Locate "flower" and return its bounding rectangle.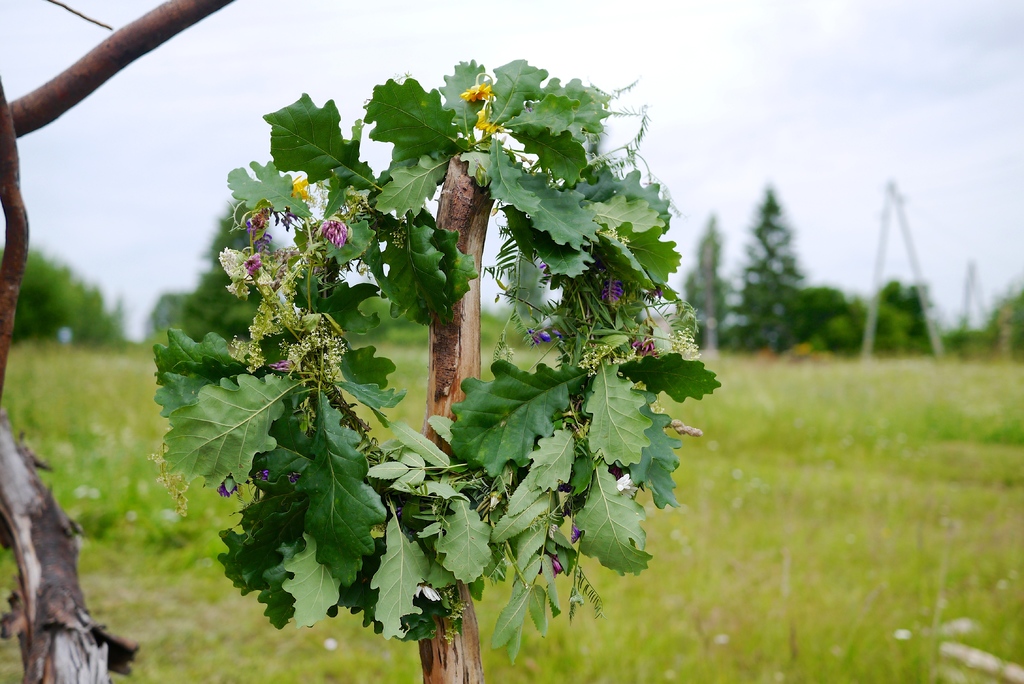
locate(244, 256, 261, 279).
